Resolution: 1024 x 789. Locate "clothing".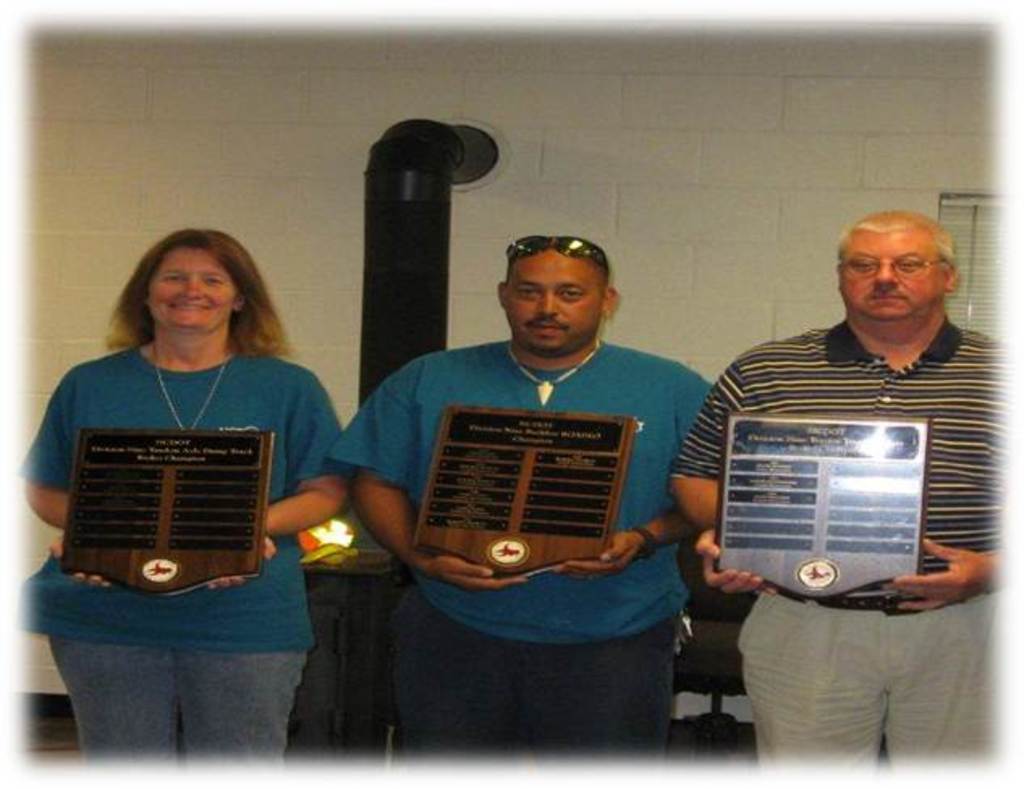
crop(18, 352, 345, 770).
